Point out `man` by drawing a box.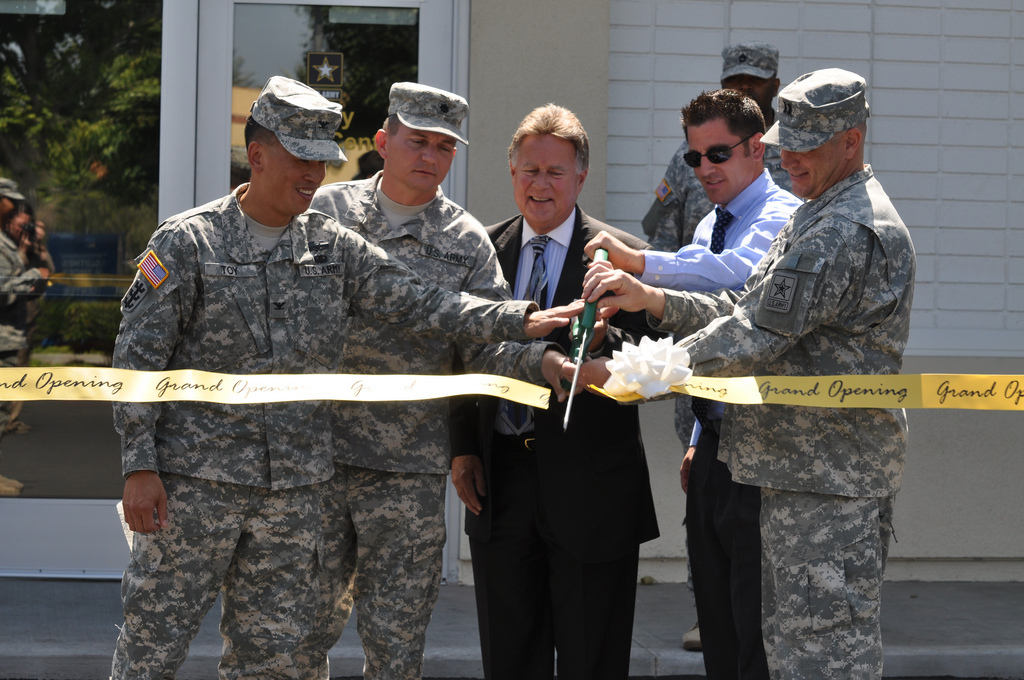
left=0, top=198, right=50, bottom=499.
